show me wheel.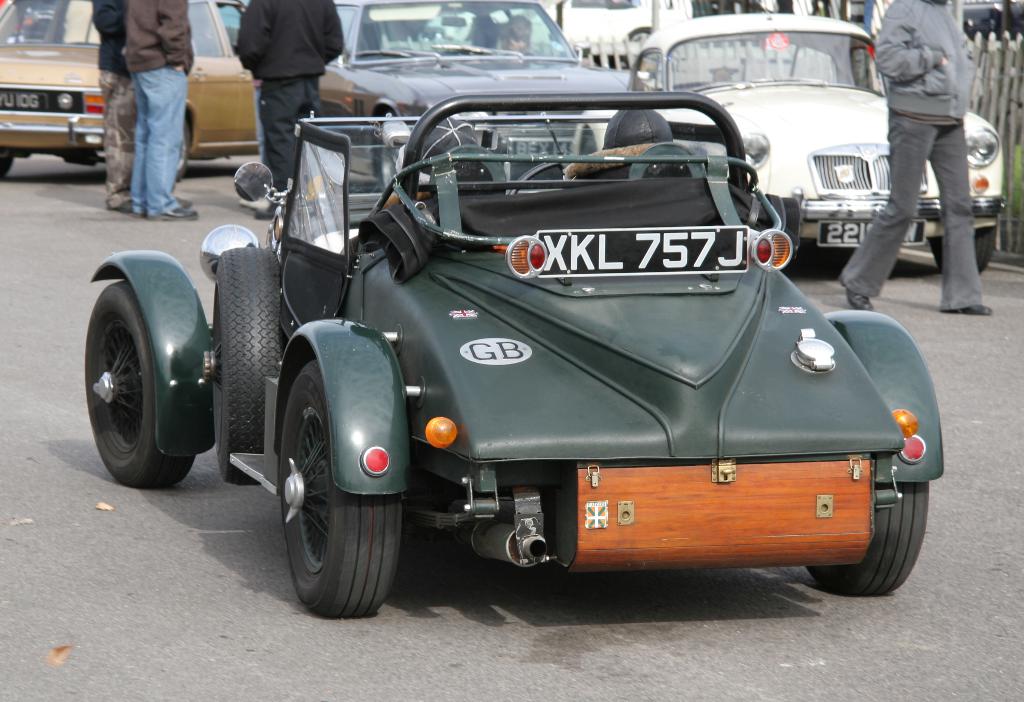
wheel is here: 177/118/189/180.
